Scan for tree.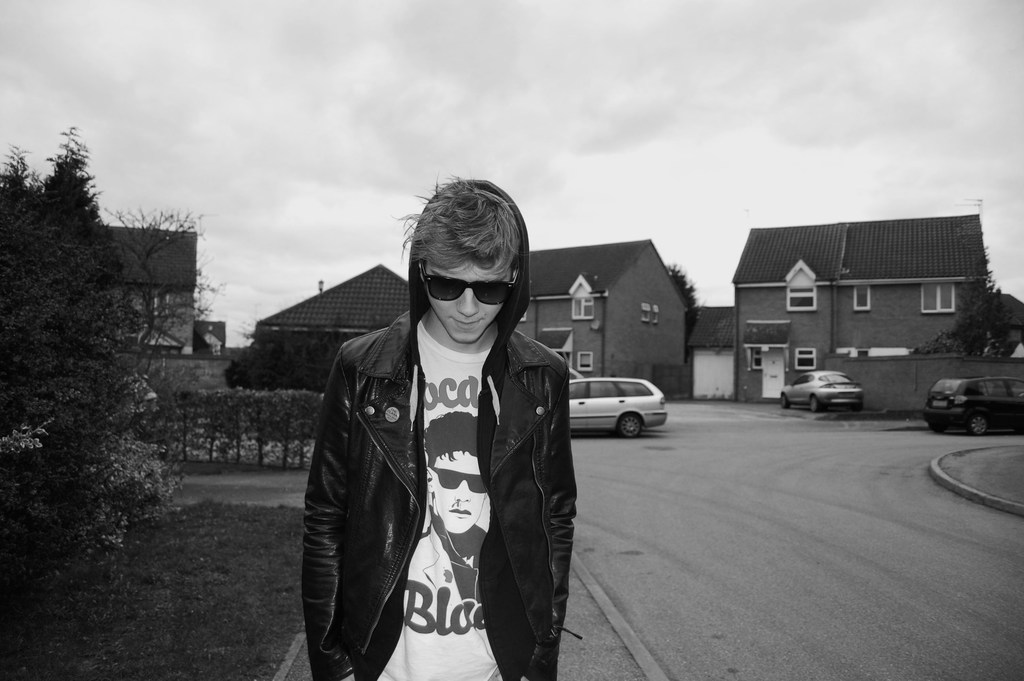
Scan result: locate(220, 318, 358, 393).
